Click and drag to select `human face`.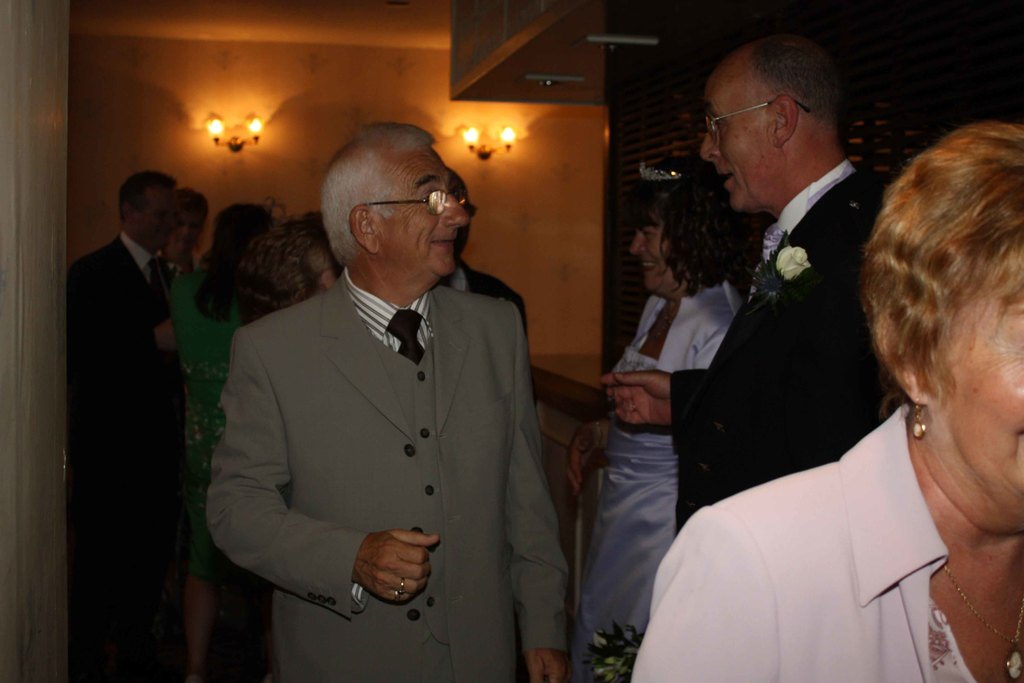
Selection: pyautogui.locateOnScreen(376, 145, 473, 281).
